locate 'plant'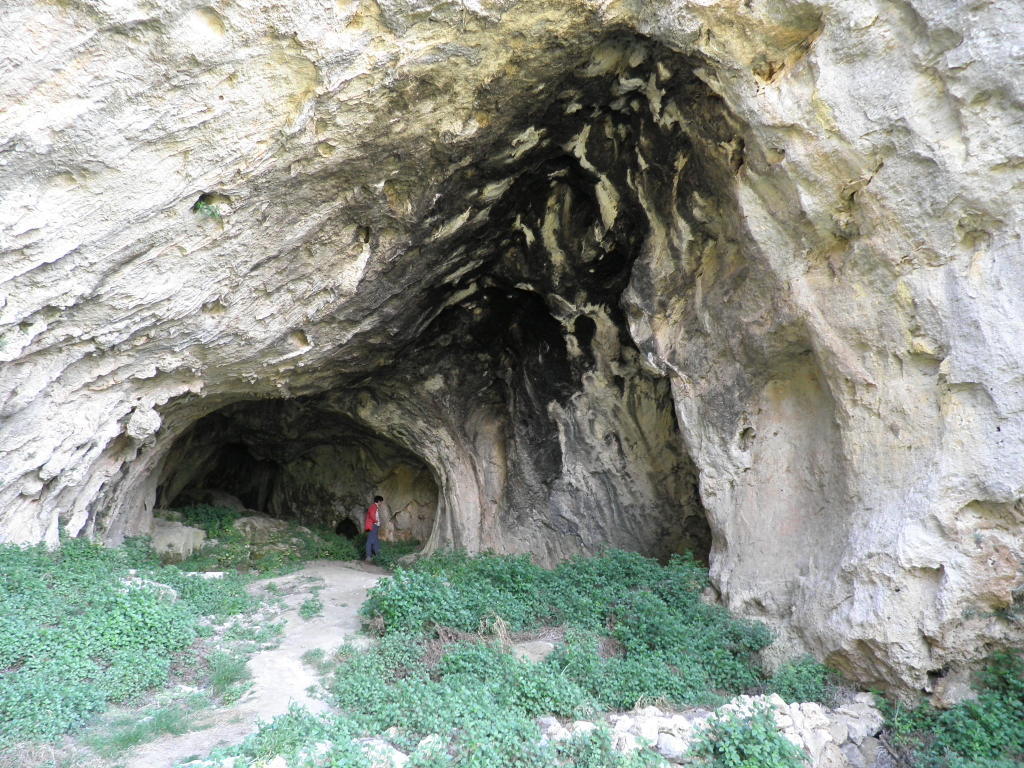
(x1=190, y1=190, x2=226, y2=219)
